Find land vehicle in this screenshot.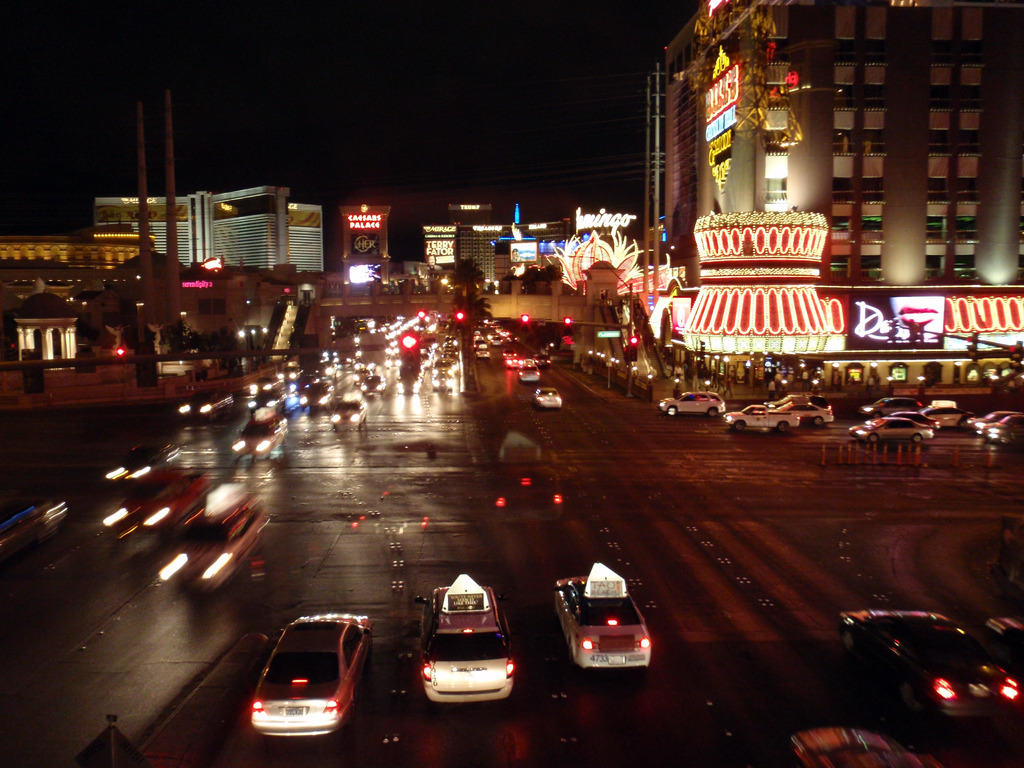
The bounding box for land vehicle is (x1=328, y1=399, x2=369, y2=430).
